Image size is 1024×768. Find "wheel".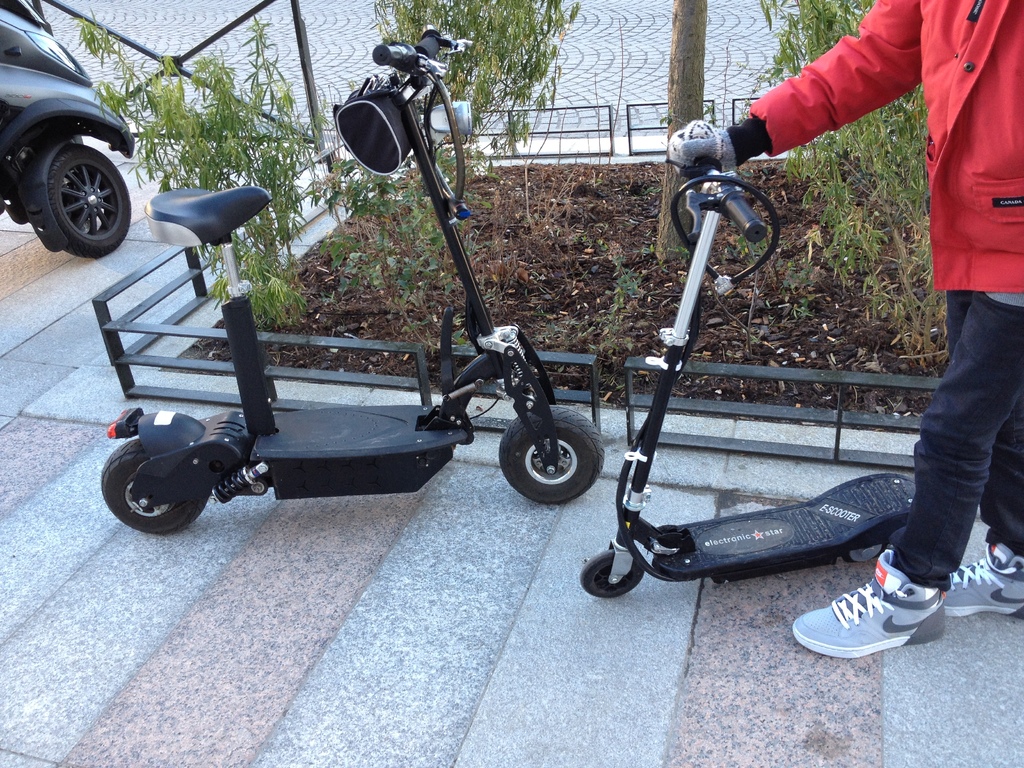
(105, 436, 223, 532).
